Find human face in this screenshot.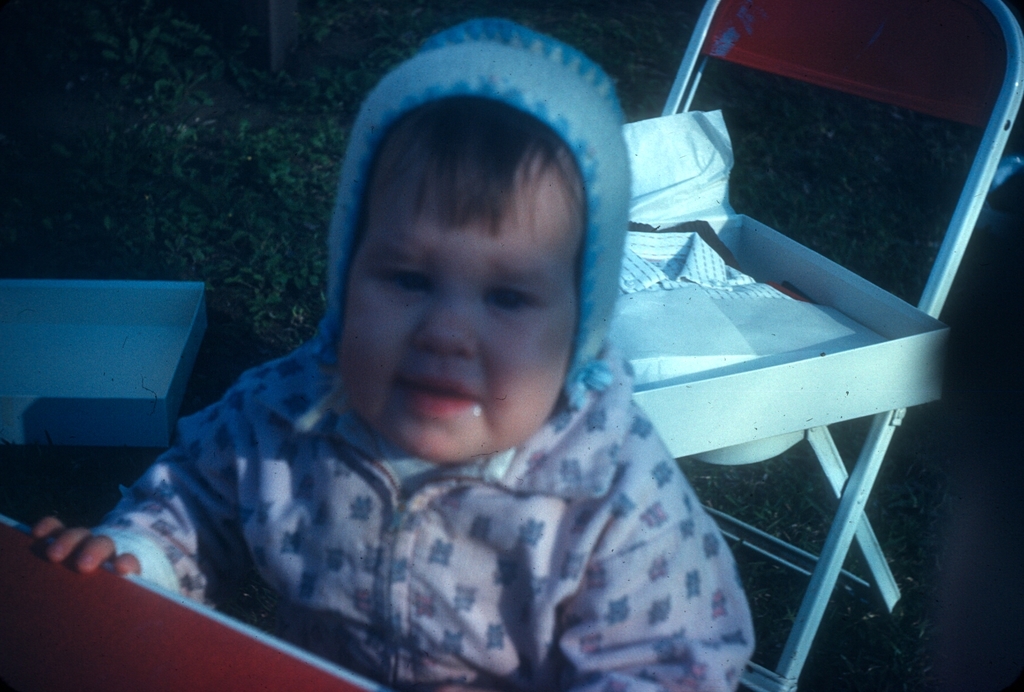
The bounding box for human face is [x1=347, y1=141, x2=579, y2=464].
